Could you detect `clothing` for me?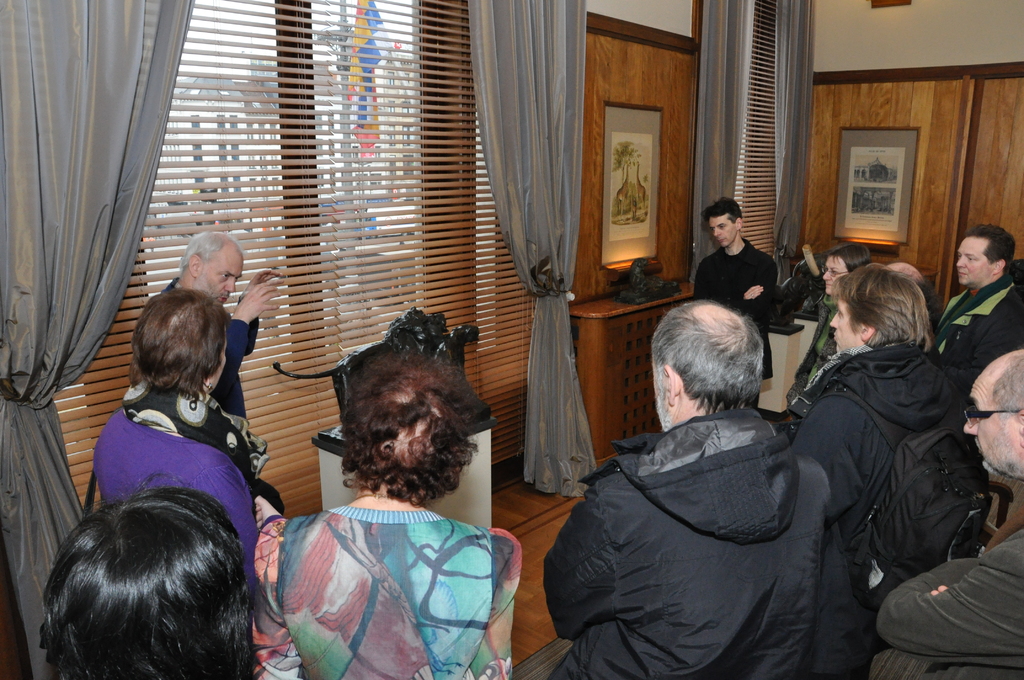
Detection result: Rect(945, 270, 1019, 403).
